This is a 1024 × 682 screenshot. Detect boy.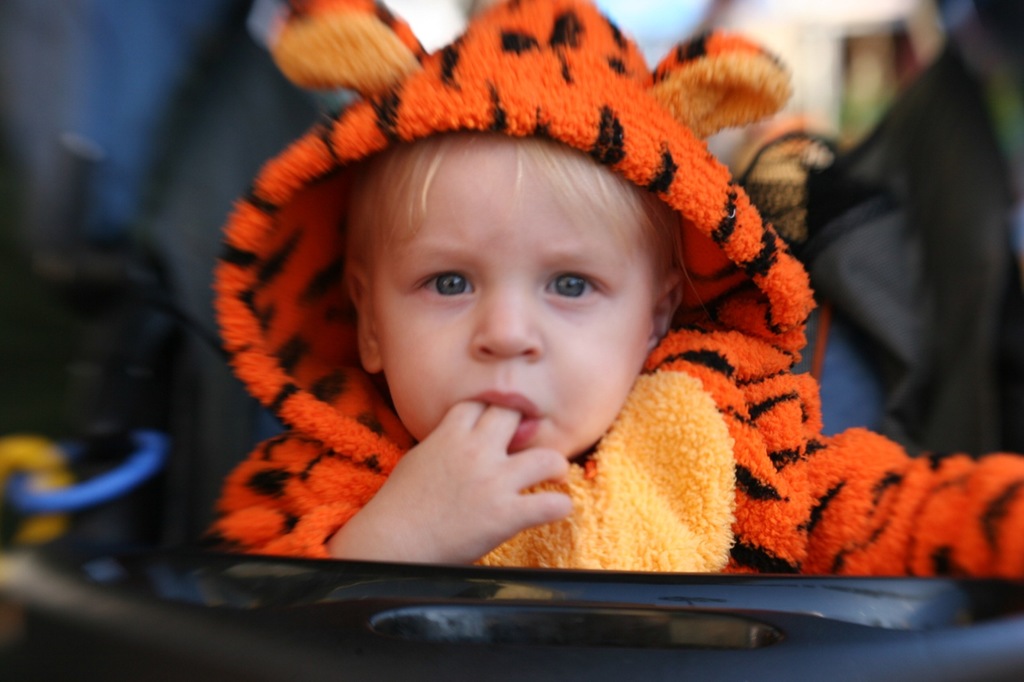
pyautogui.locateOnScreen(188, 0, 1023, 575).
